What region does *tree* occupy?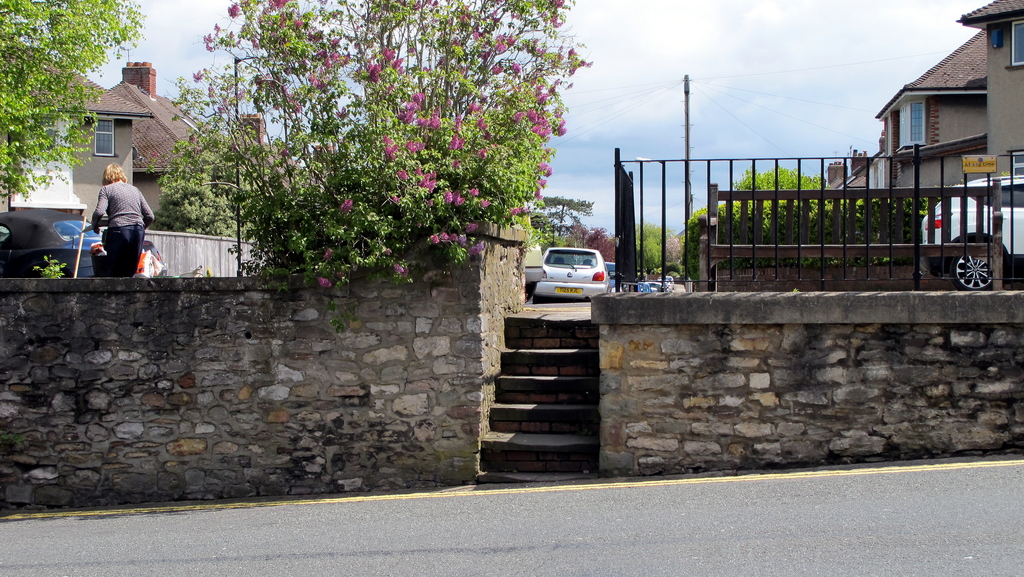
[x1=528, y1=194, x2=603, y2=249].
